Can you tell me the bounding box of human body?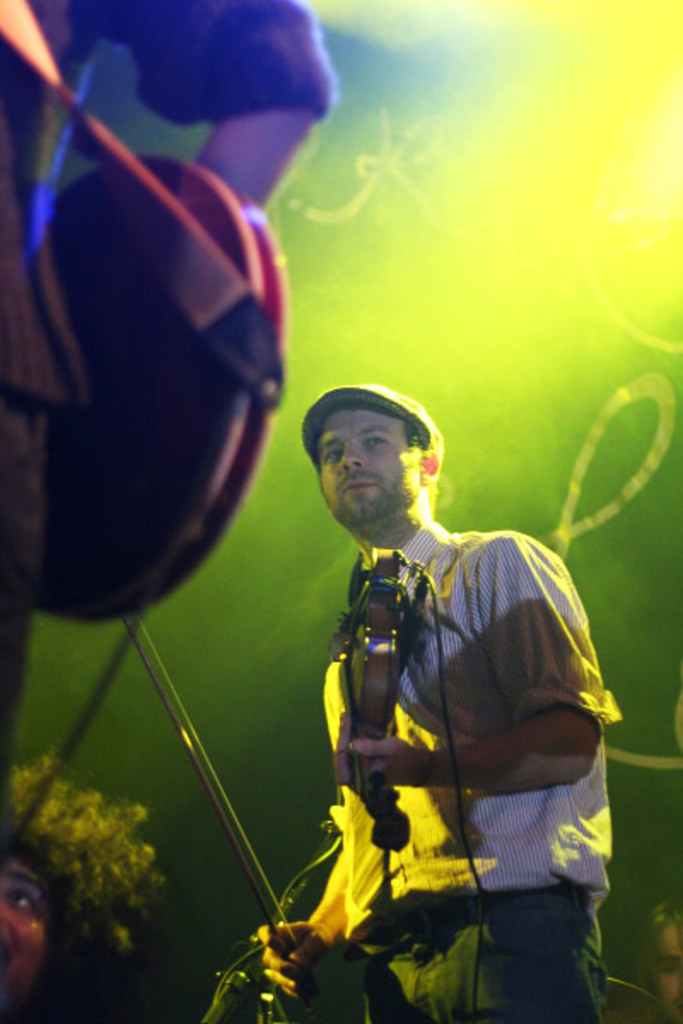
[261, 386, 622, 1021].
